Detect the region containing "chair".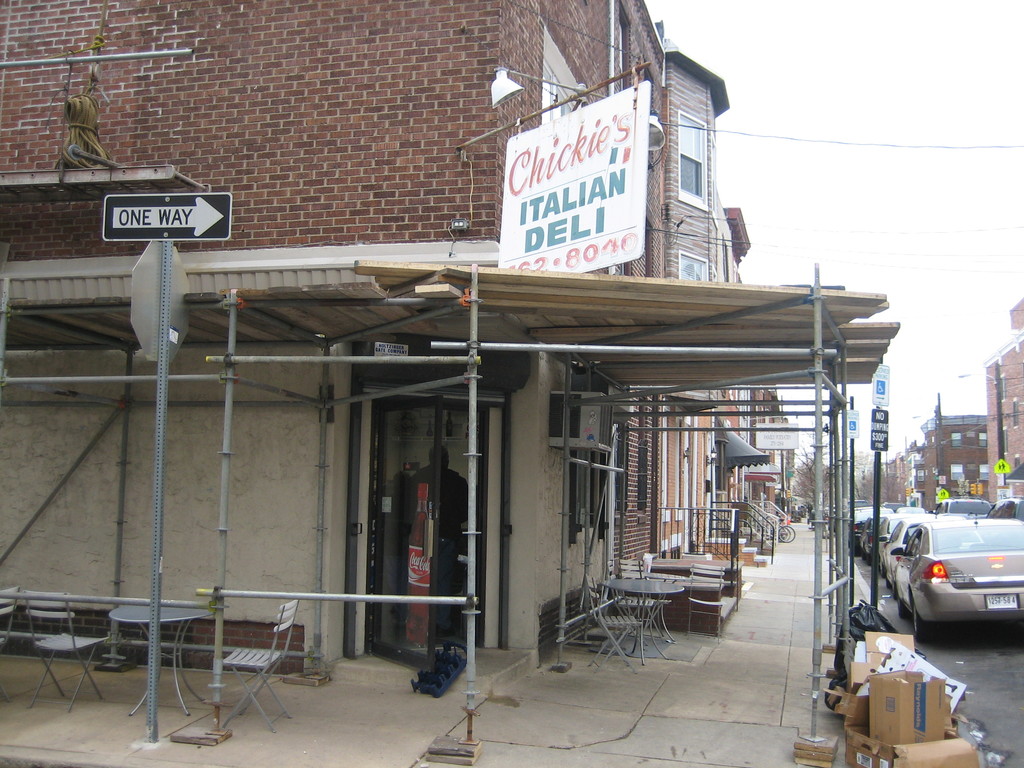
[223, 599, 300, 733].
